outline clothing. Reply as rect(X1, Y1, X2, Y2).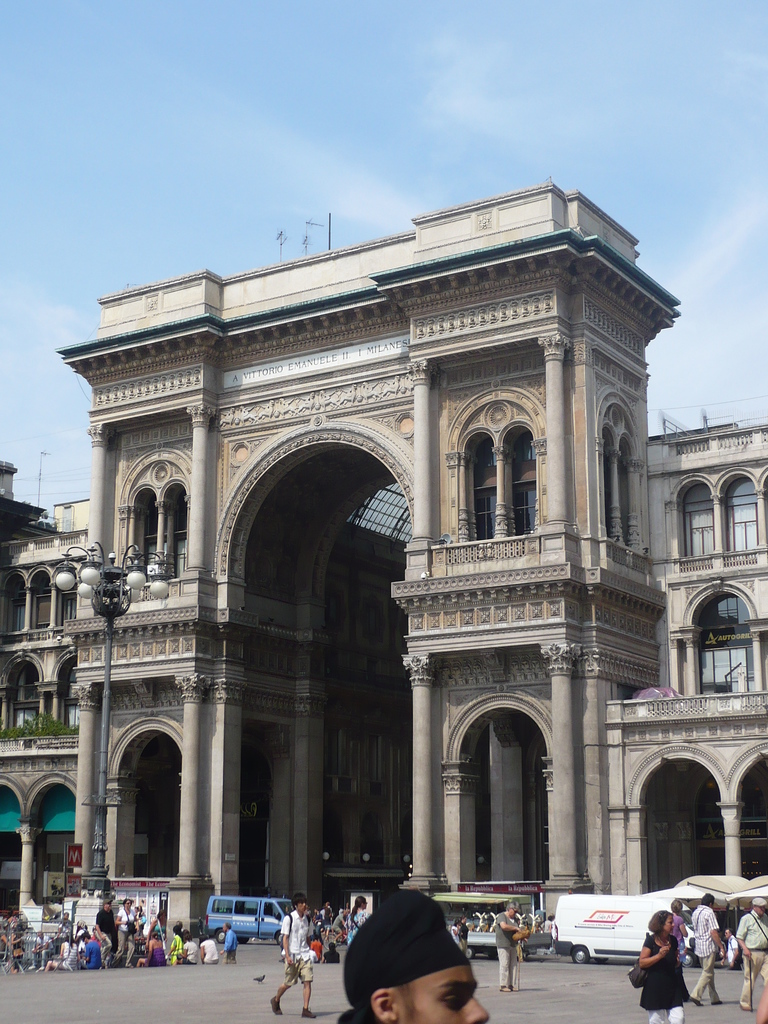
rect(99, 909, 118, 970).
